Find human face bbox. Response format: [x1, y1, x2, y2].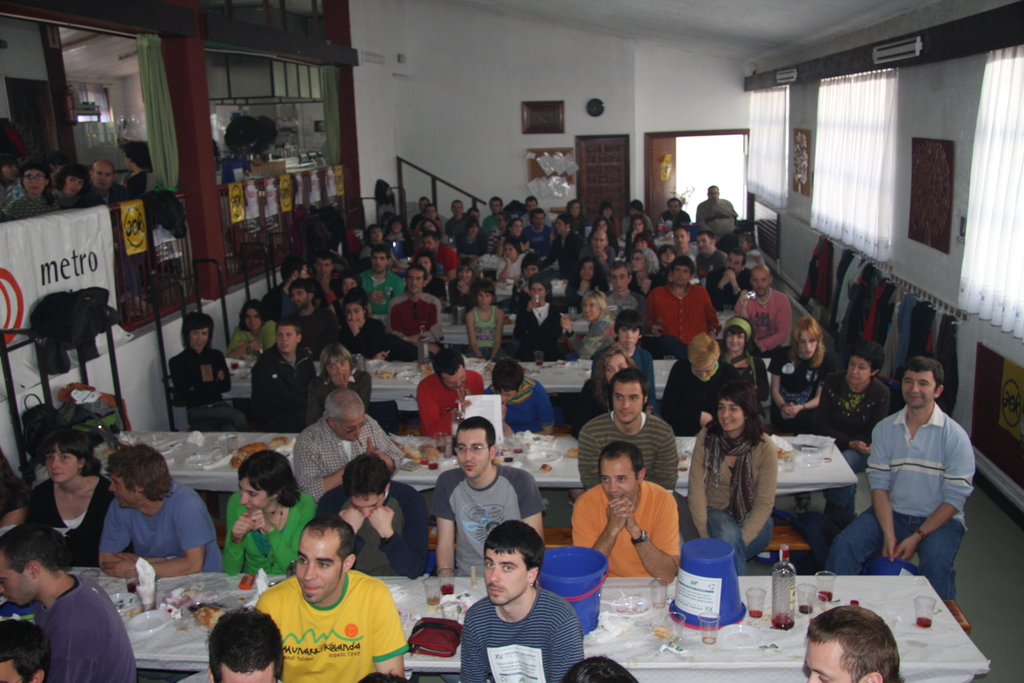
[661, 249, 674, 261].
